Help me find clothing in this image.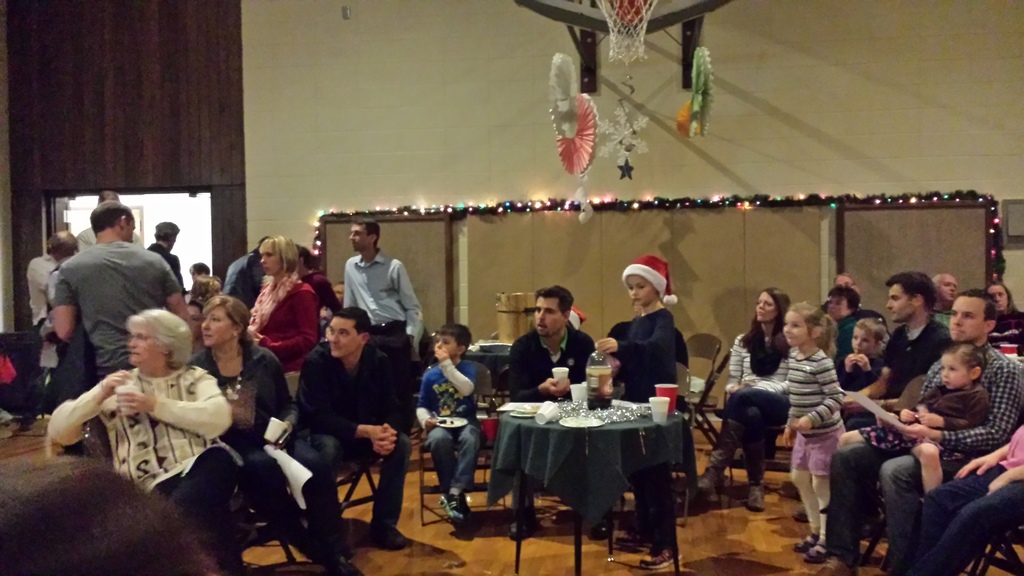
Found it: (296,340,410,553).
